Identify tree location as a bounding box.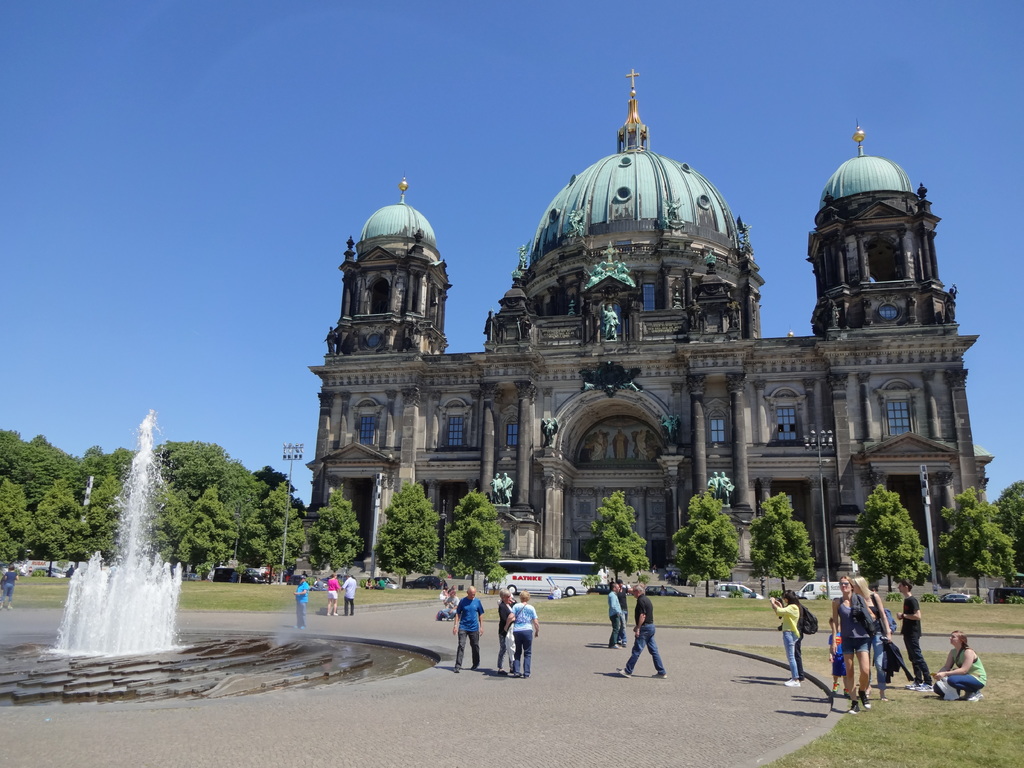
select_region(97, 478, 127, 564).
